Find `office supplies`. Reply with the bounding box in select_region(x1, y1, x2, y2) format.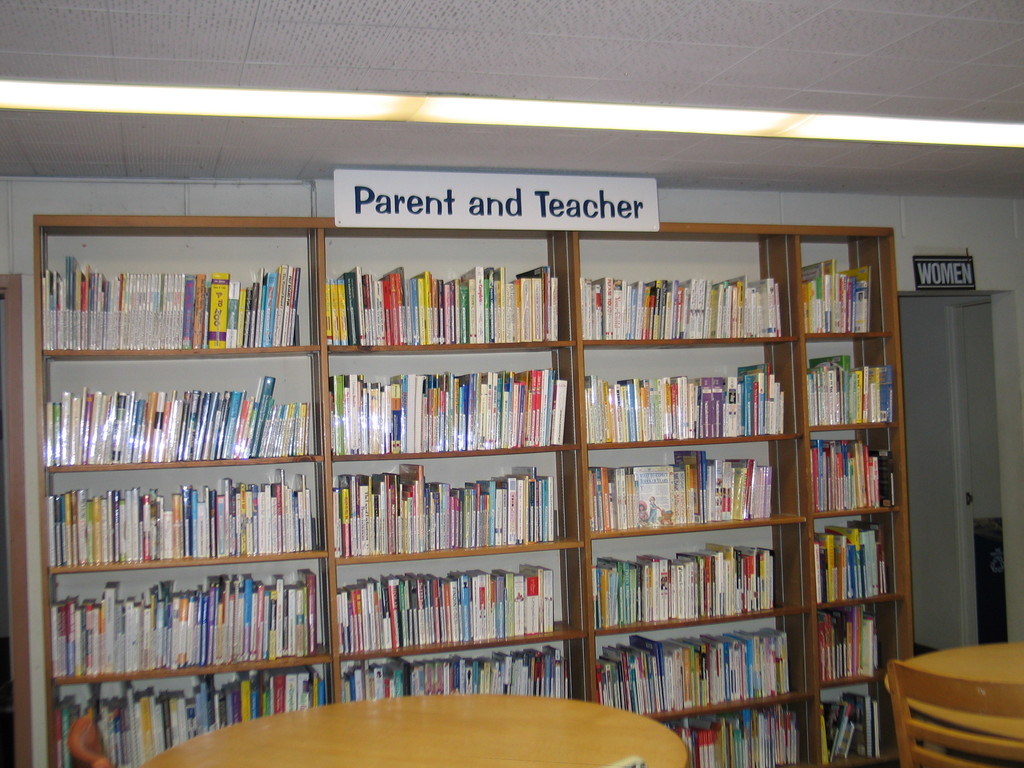
select_region(47, 375, 321, 458).
